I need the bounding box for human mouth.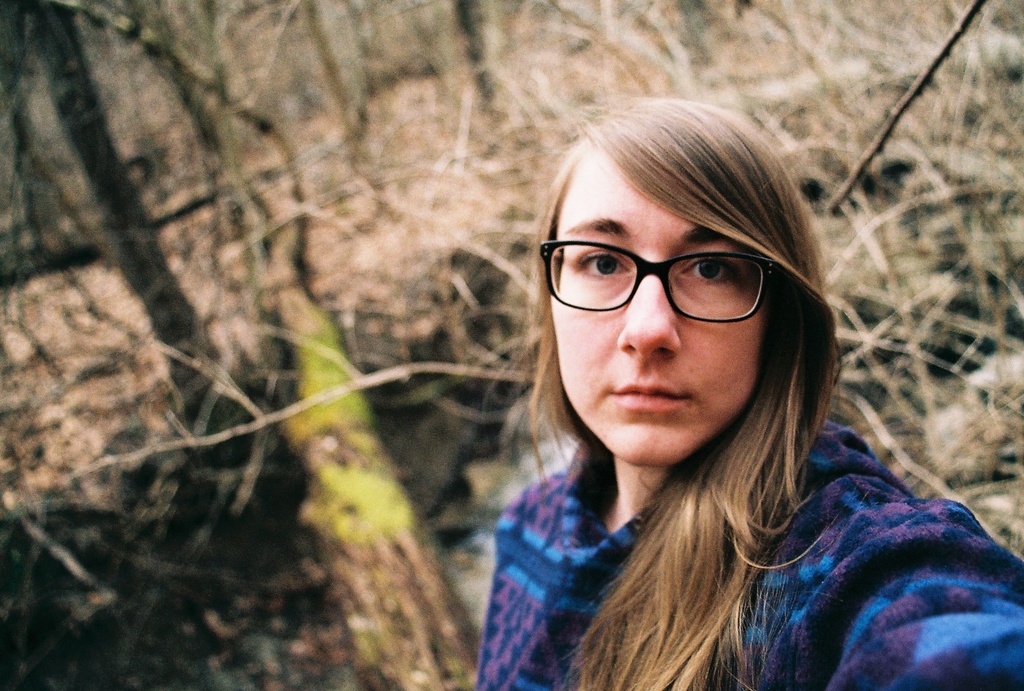
Here it is: x1=605, y1=381, x2=691, y2=411.
